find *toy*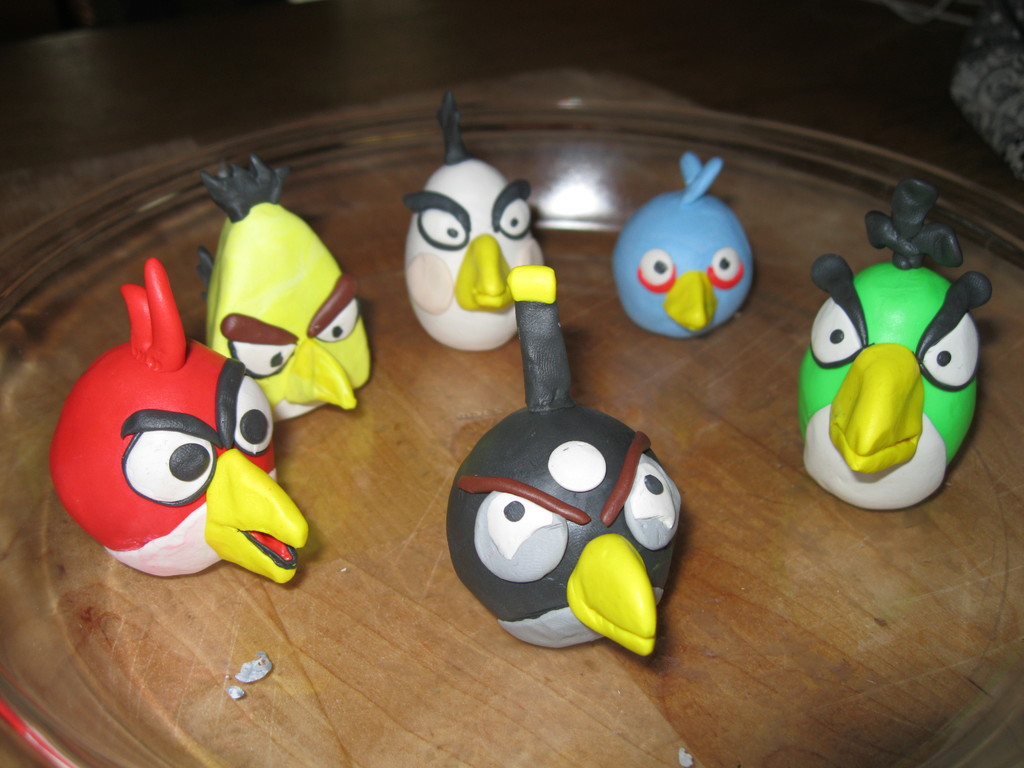
Rect(794, 177, 995, 511)
